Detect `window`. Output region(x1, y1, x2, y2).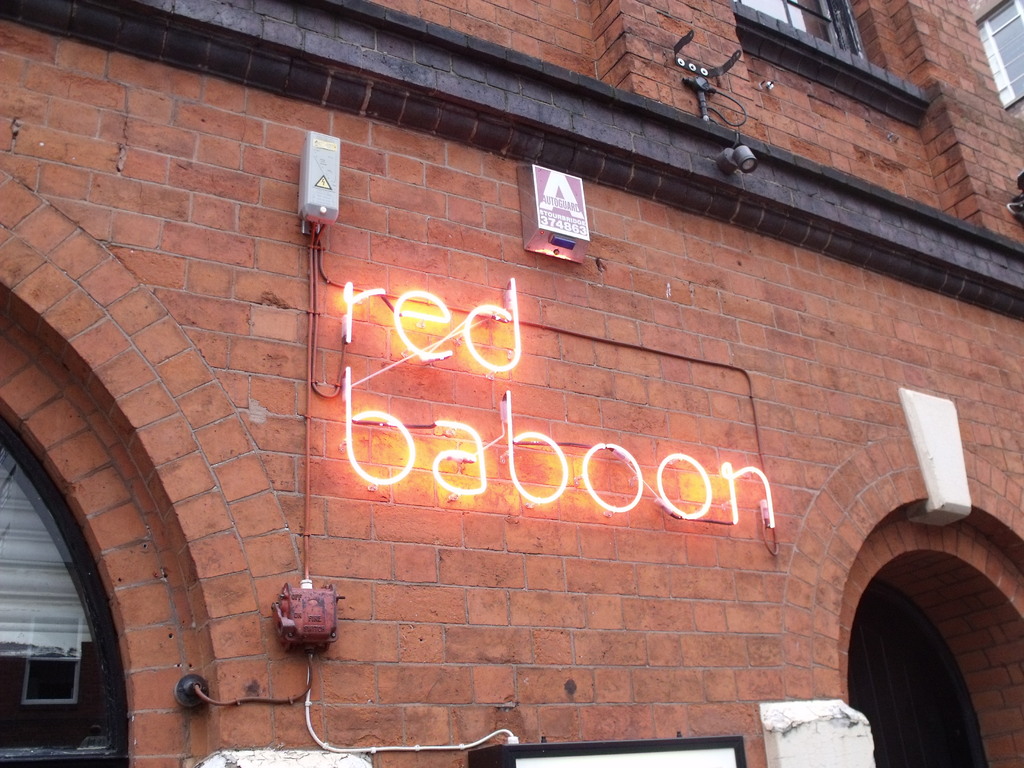
region(730, 0, 925, 130).
